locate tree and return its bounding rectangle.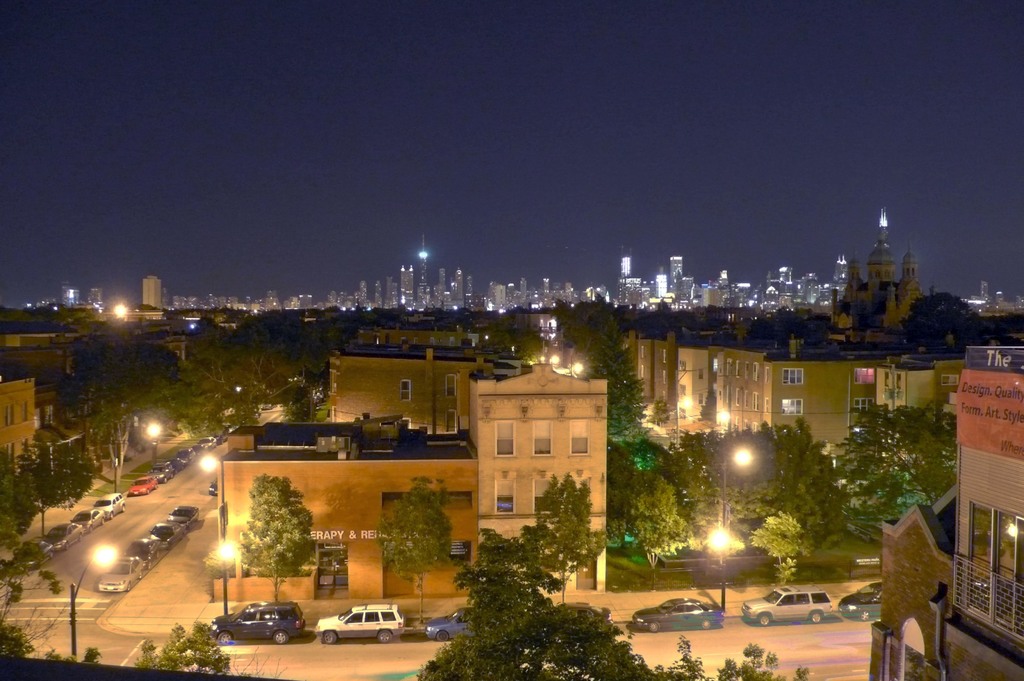
BBox(22, 429, 96, 529).
